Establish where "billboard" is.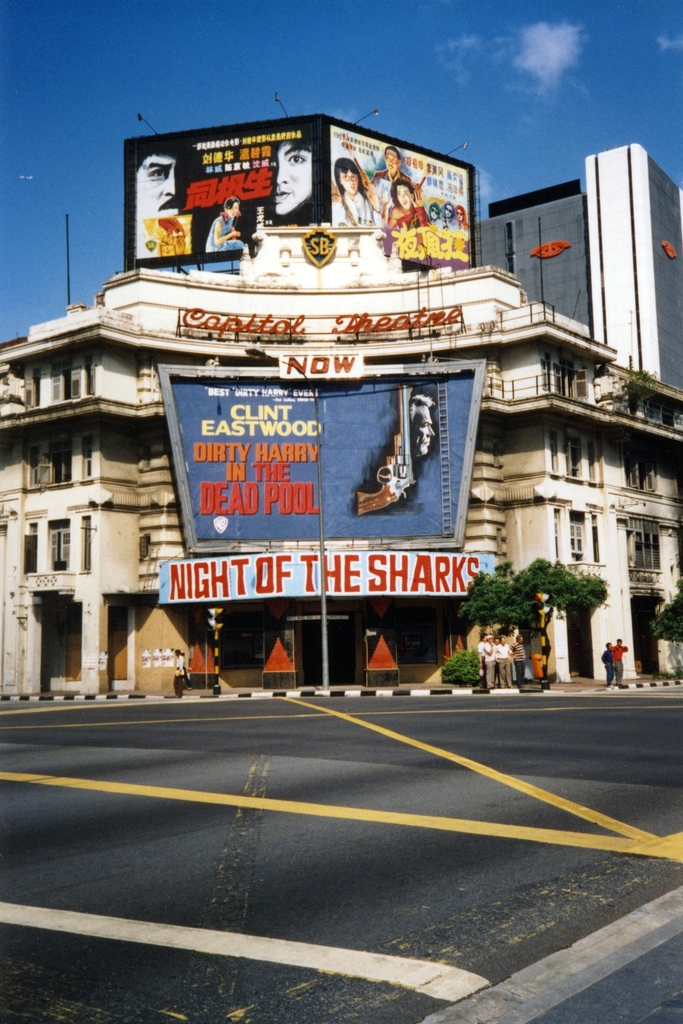
Established at Rect(152, 358, 486, 554).
